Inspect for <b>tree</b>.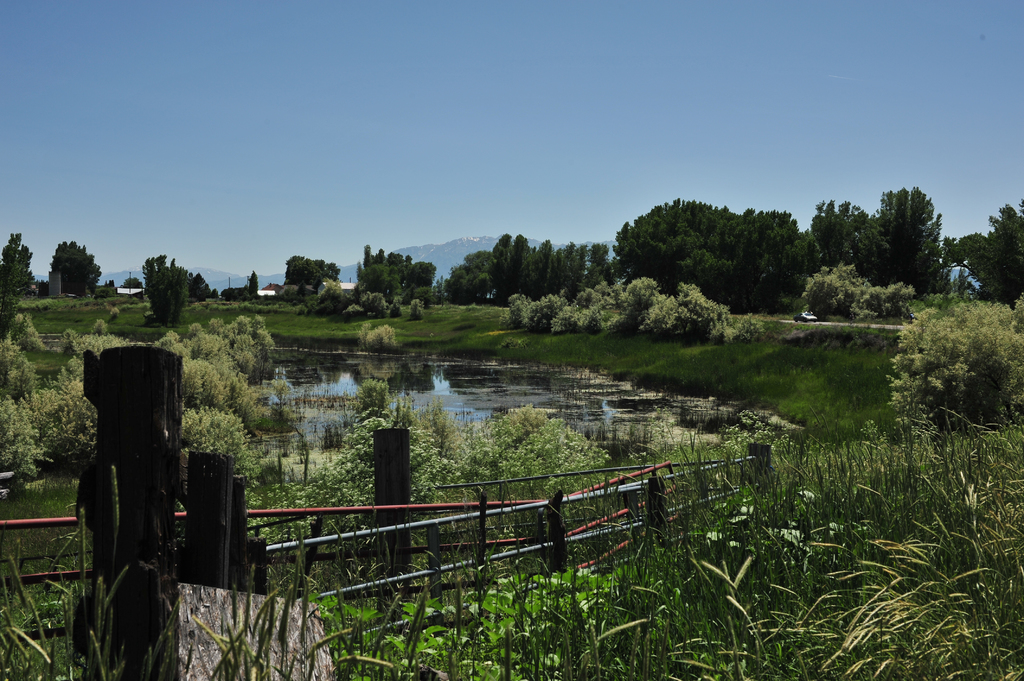
Inspection: l=189, t=271, r=218, b=307.
